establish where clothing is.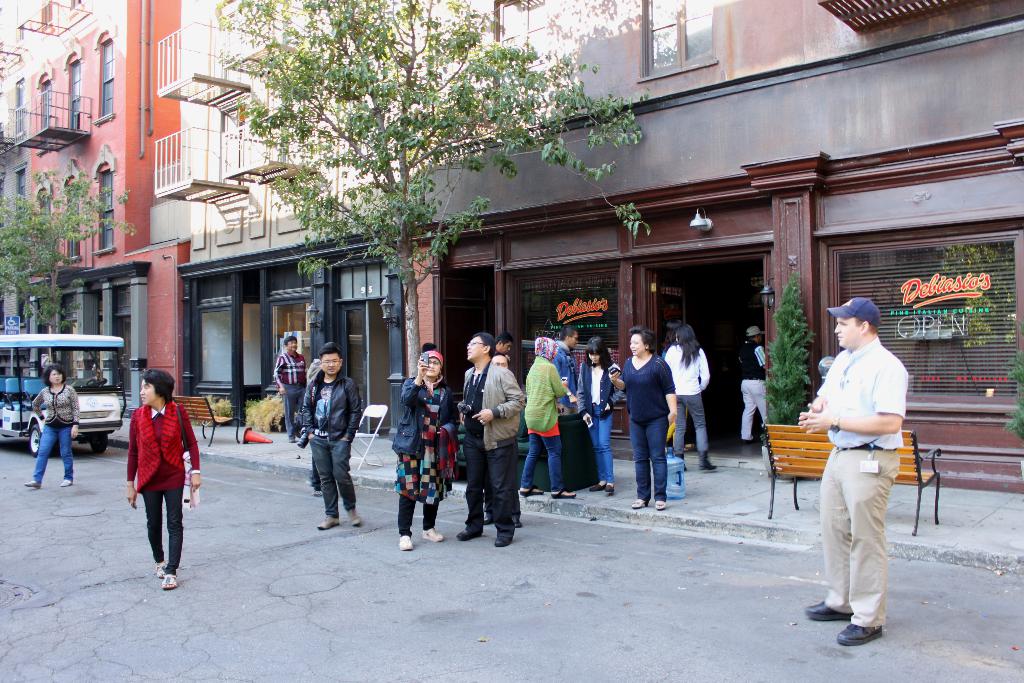
Established at box=[621, 356, 675, 498].
